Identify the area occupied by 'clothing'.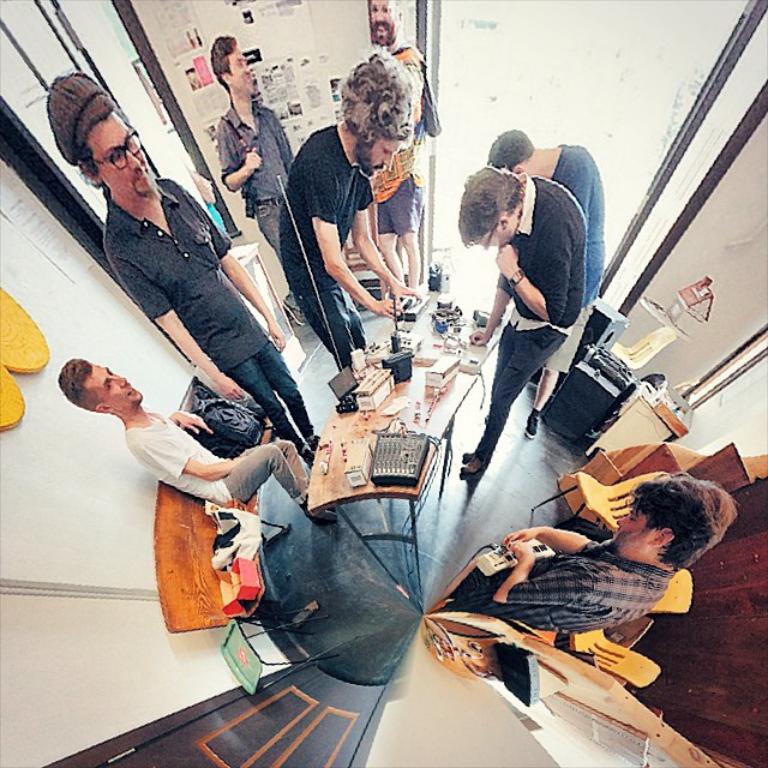
Area: pyautogui.locateOnScreen(210, 98, 295, 250).
